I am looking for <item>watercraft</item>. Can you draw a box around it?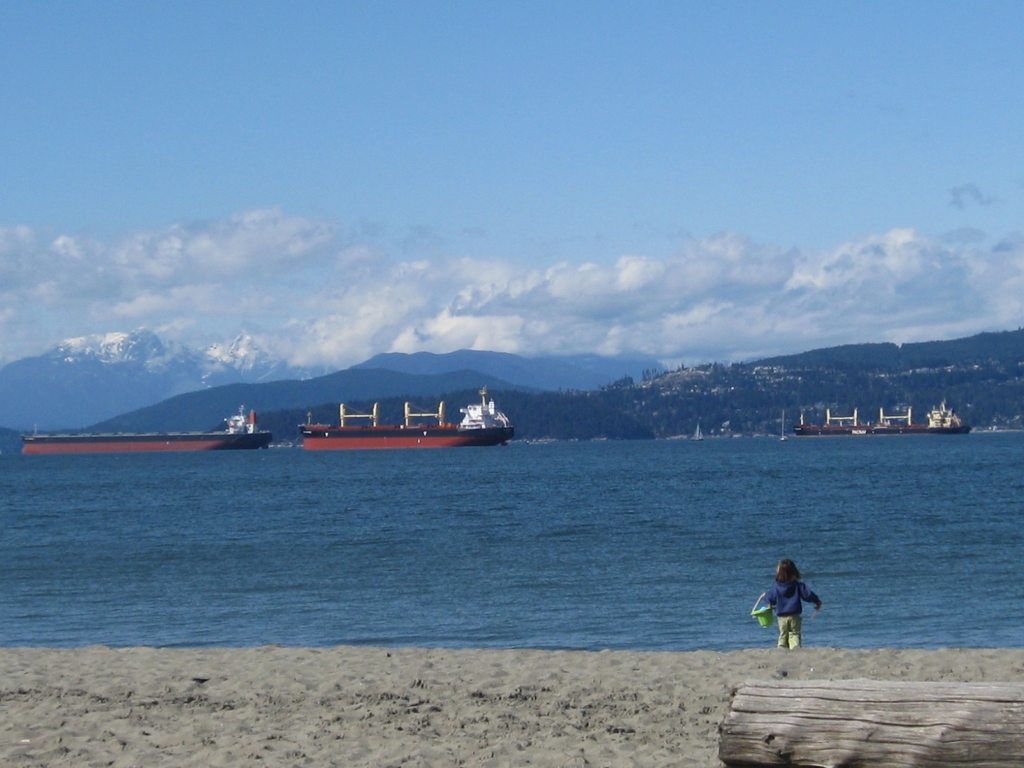
Sure, the bounding box is box(23, 406, 285, 450).
